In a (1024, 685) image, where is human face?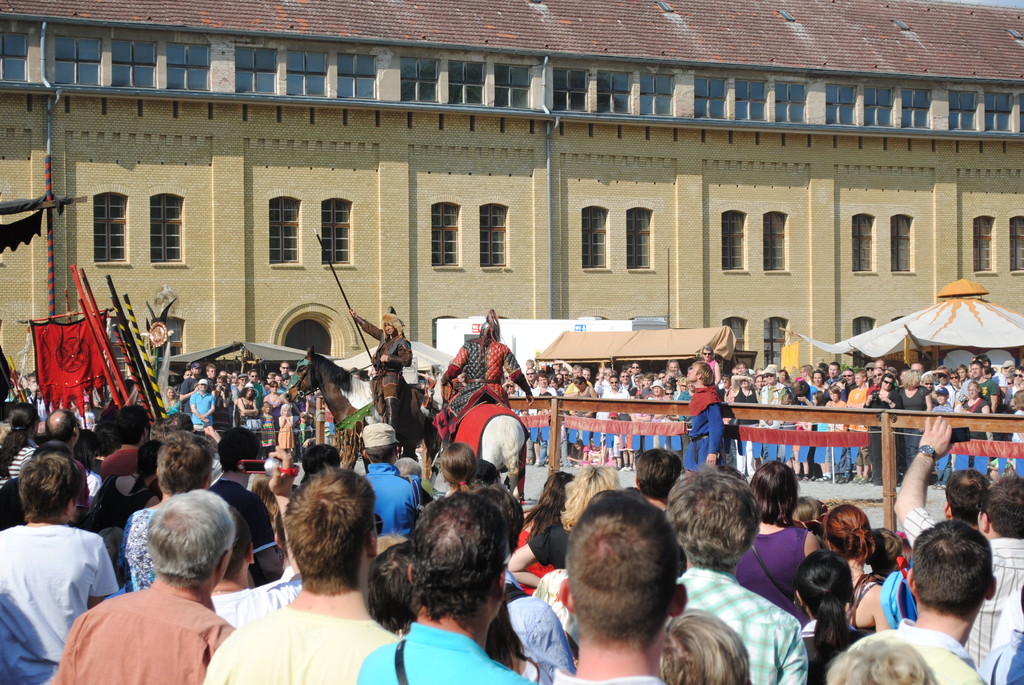
left=689, top=363, right=698, bottom=381.
